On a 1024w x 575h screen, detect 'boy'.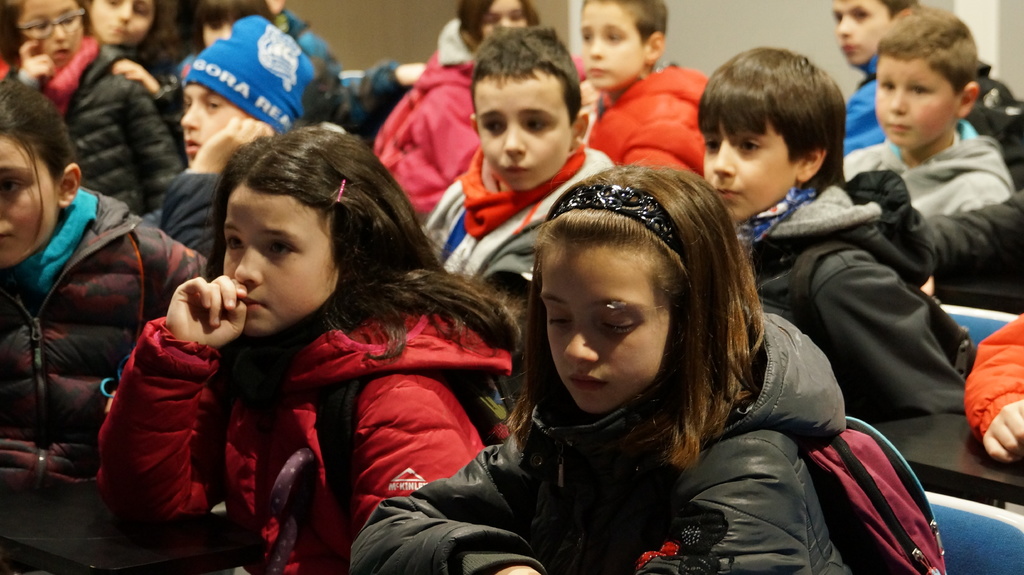
845,6,1014,224.
